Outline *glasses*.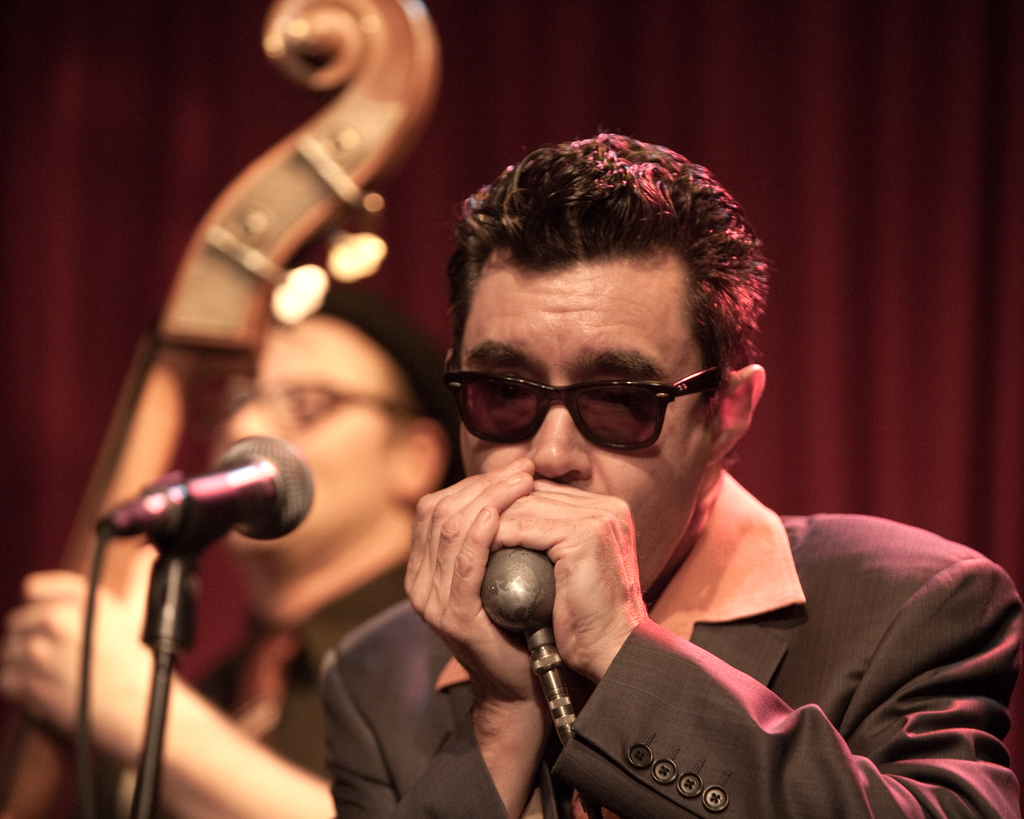
Outline: (227, 373, 420, 430).
